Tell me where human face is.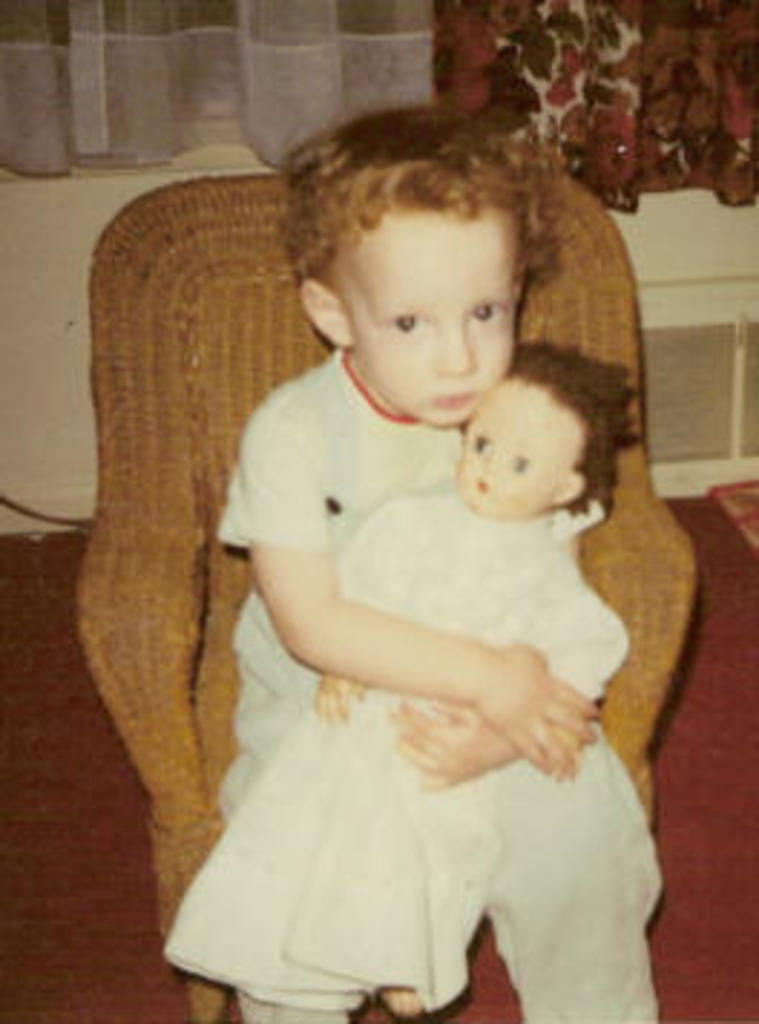
human face is at locate(336, 204, 526, 426).
